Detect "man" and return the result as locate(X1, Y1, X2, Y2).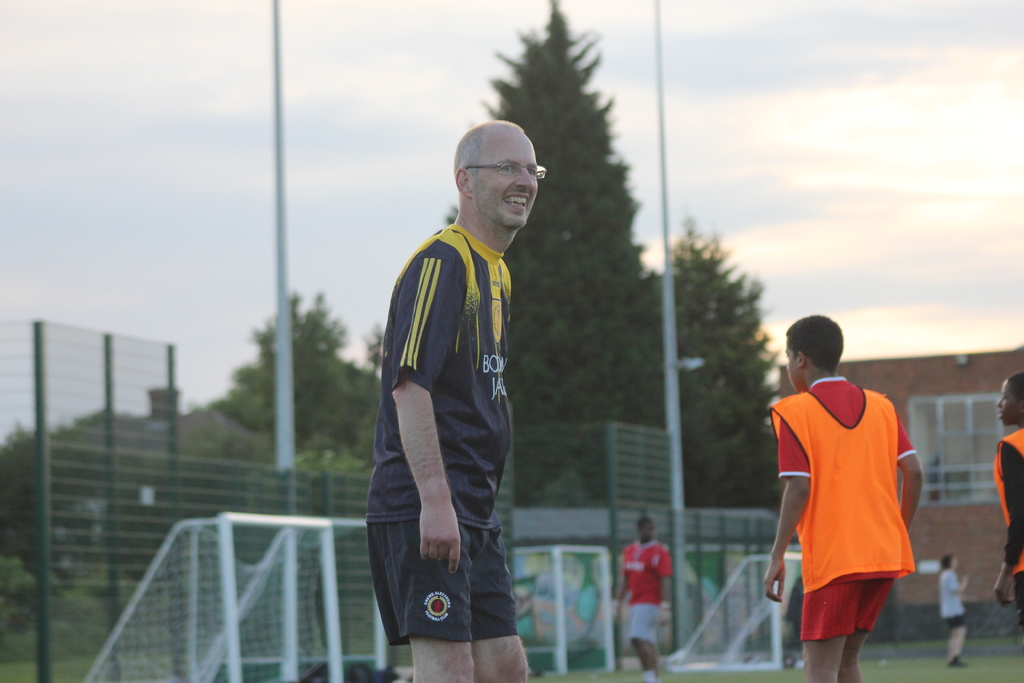
locate(362, 114, 554, 682).
